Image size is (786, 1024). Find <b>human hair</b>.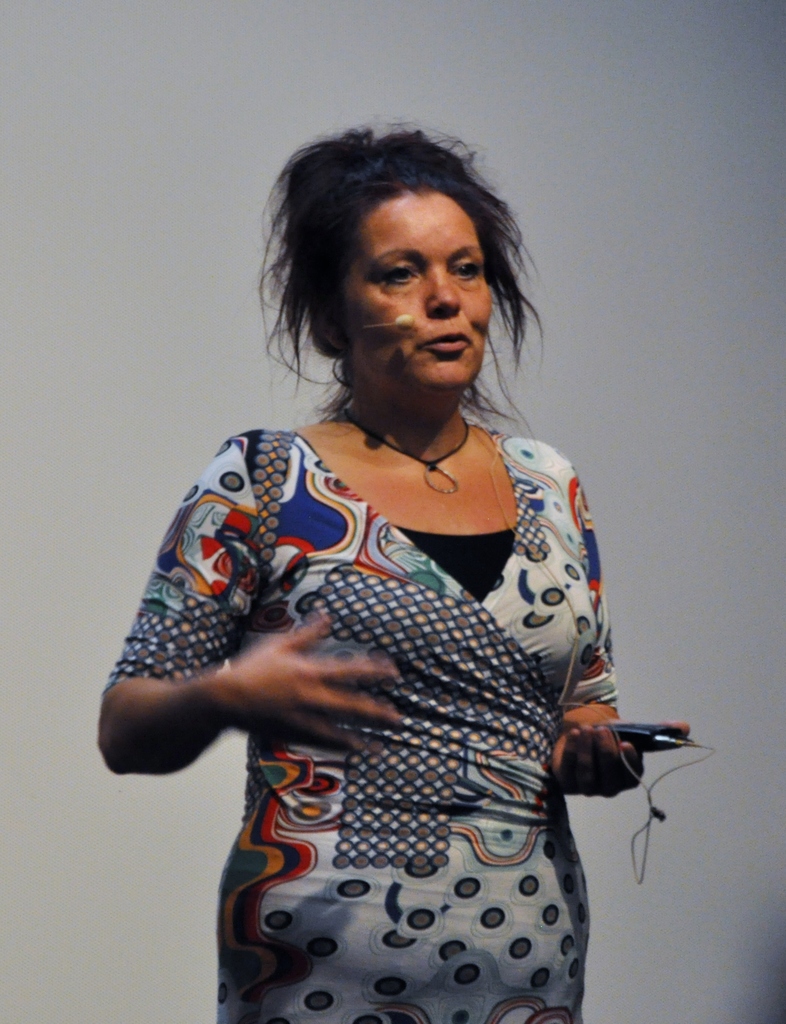
bbox=(258, 132, 539, 412).
